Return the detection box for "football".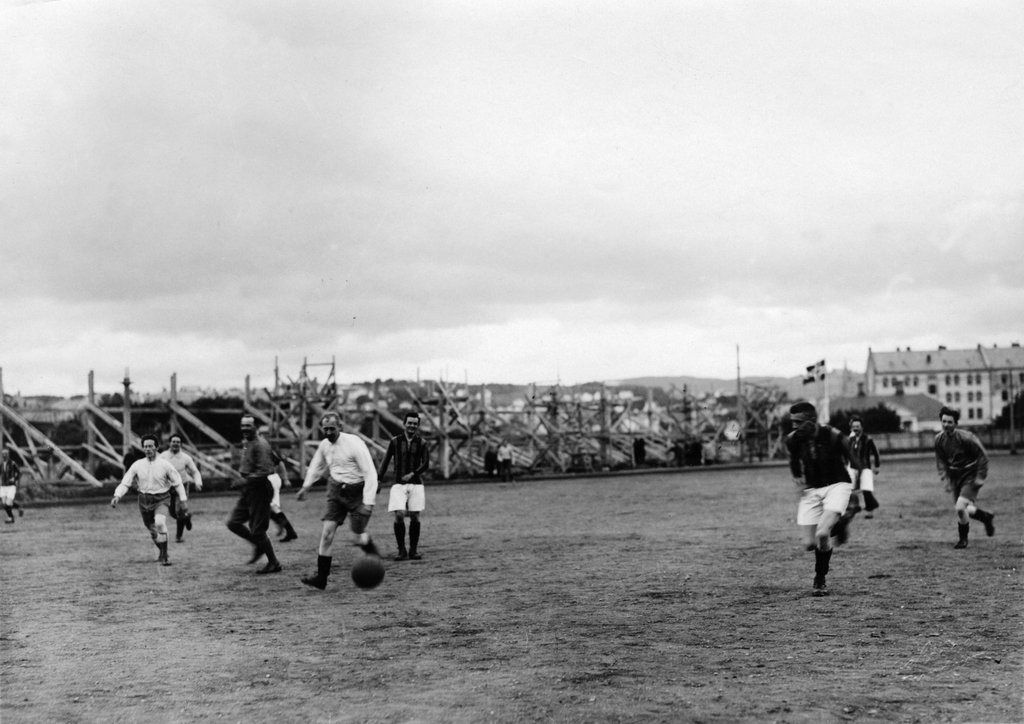
352:555:386:590.
